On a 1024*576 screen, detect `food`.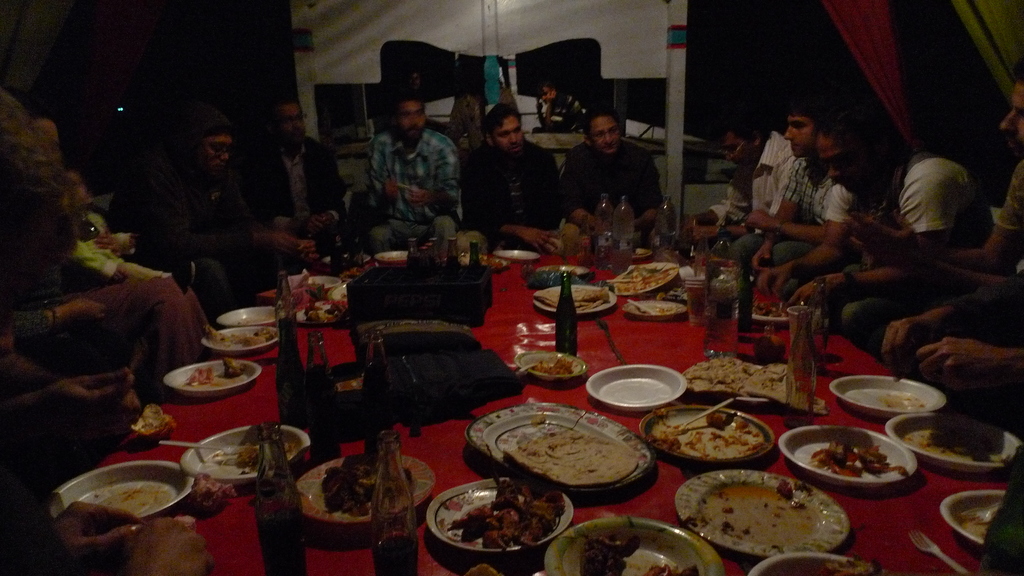
[x1=238, y1=321, x2=273, y2=351].
